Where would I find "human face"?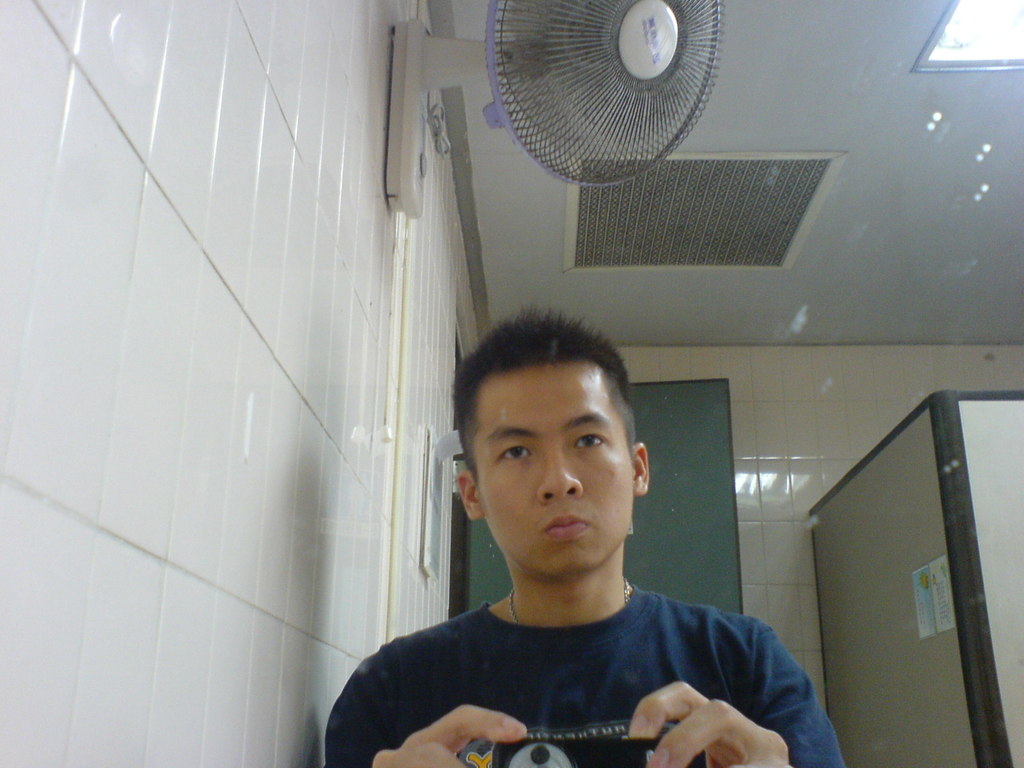
At 475:367:634:570.
